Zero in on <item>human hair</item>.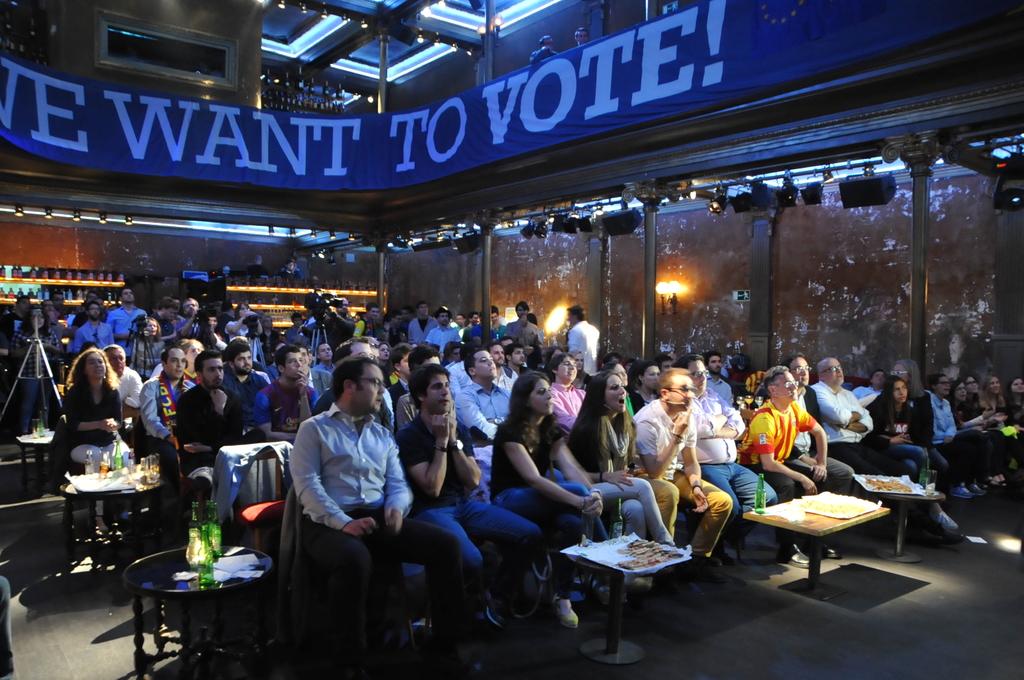
Zeroed in: {"left": 435, "top": 308, "right": 451, "bottom": 317}.
